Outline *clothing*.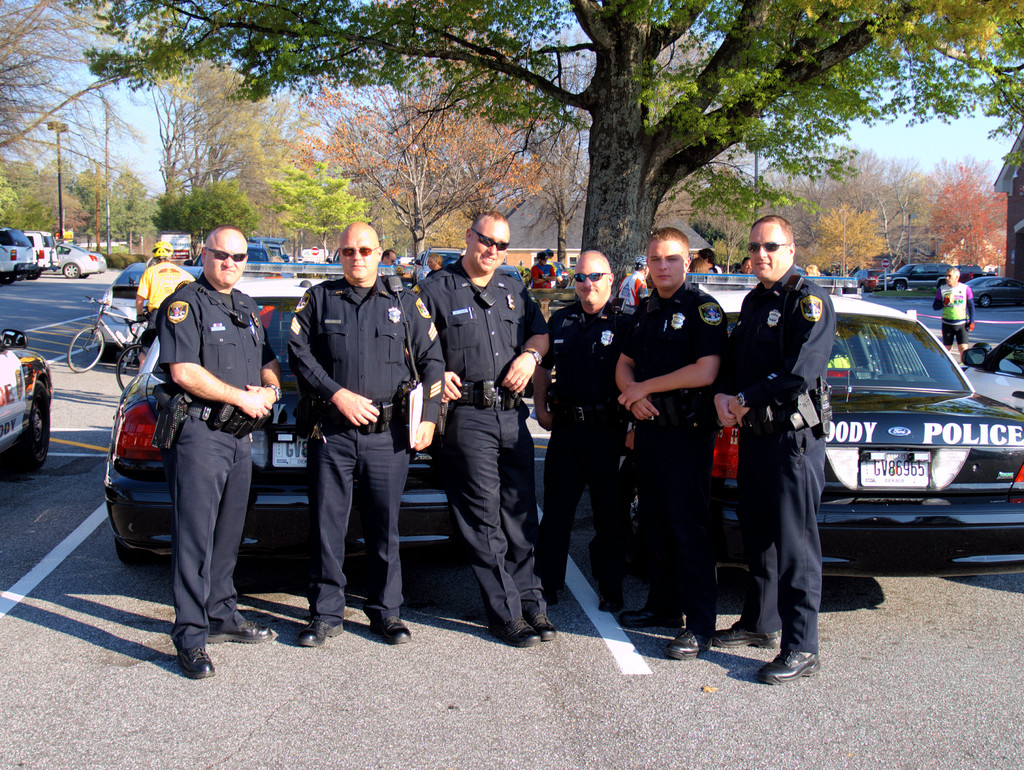
Outline: [158,275,277,653].
